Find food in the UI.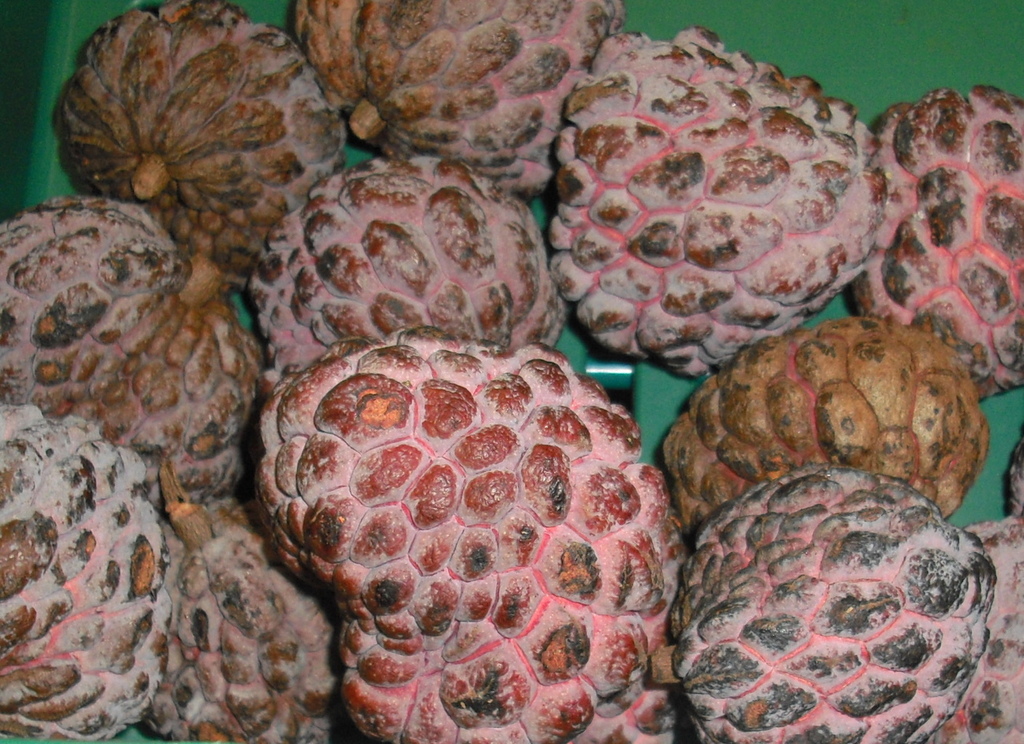
UI element at region(290, 0, 627, 194).
